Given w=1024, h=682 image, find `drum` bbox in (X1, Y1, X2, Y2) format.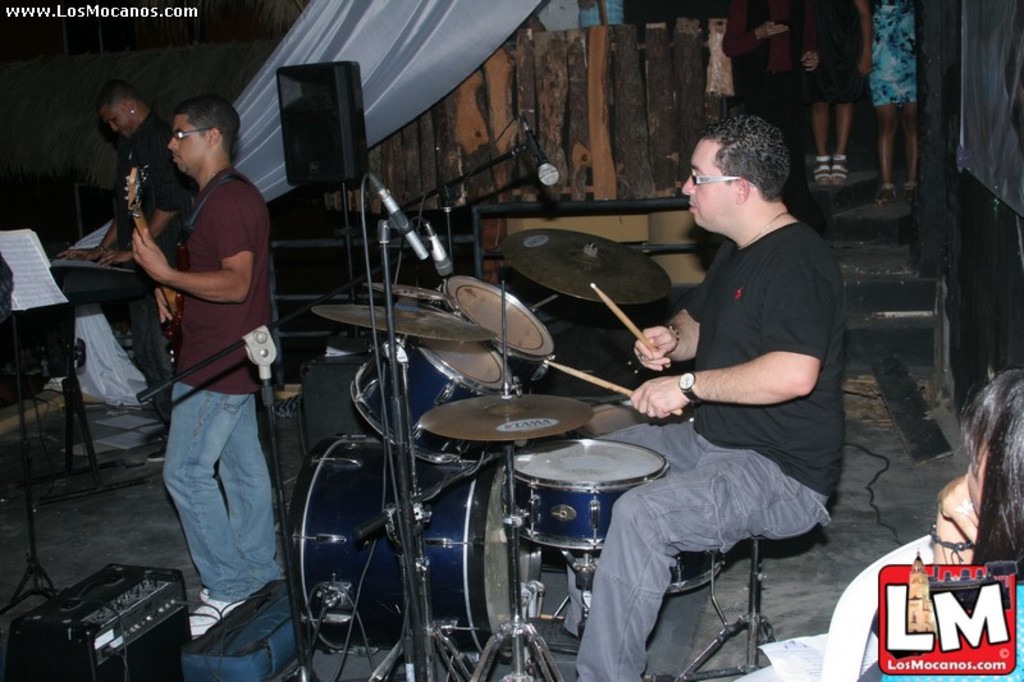
(351, 344, 509, 463).
